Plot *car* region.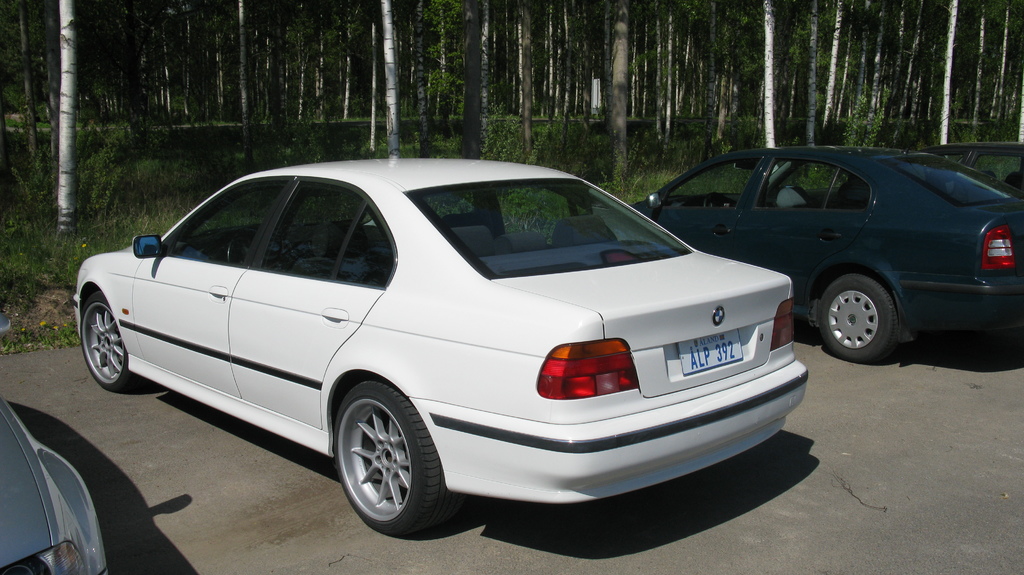
Plotted at Rect(630, 145, 1023, 361).
